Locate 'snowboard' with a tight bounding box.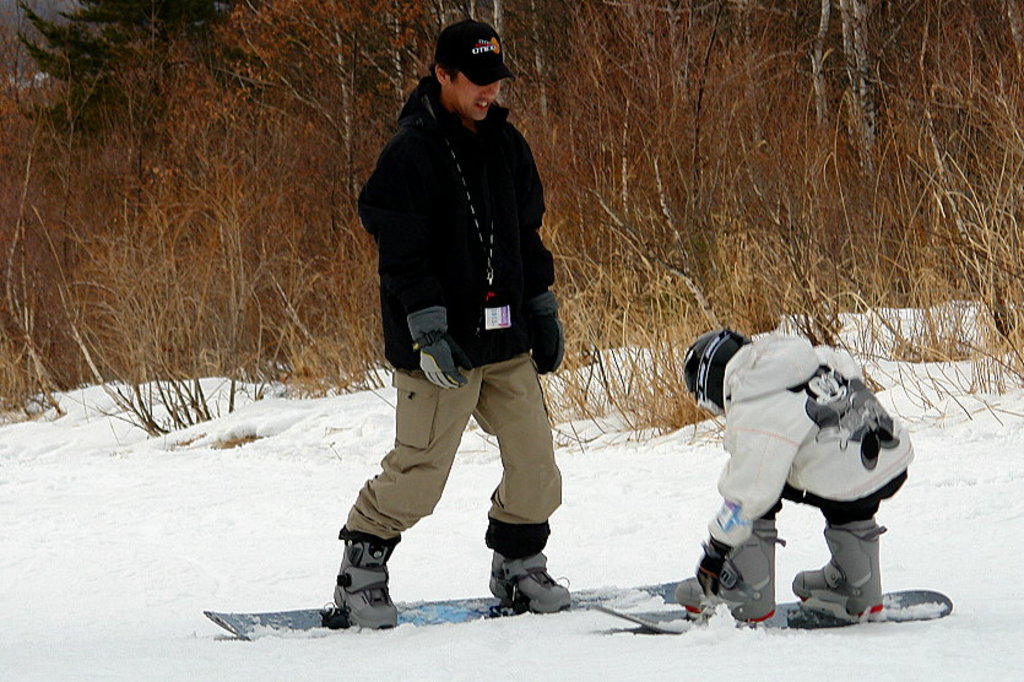
region(204, 581, 678, 638).
